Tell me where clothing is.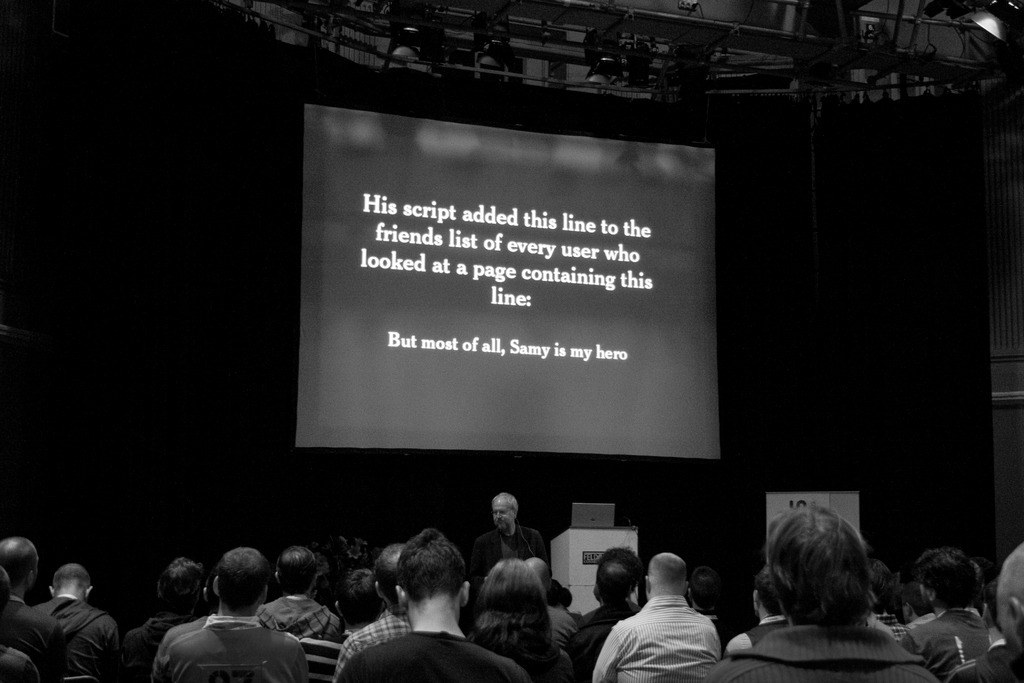
clothing is at <bbox>462, 605, 556, 682</bbox>.
